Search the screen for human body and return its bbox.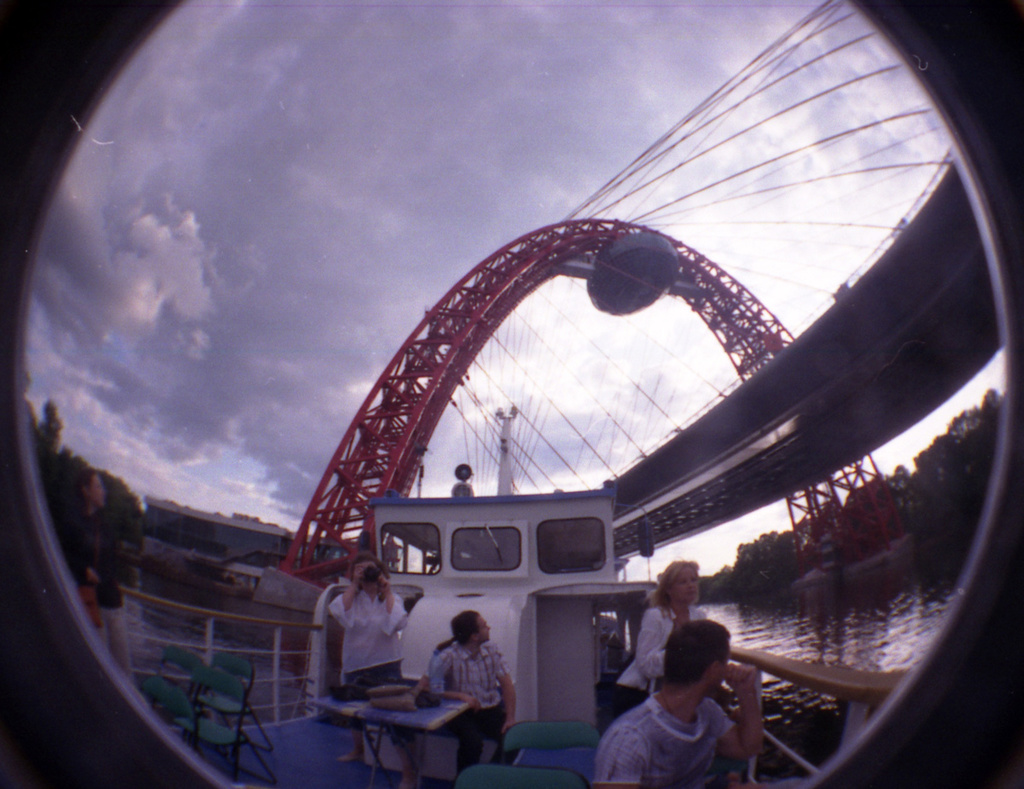
Found: detection(425, 639, 520, 788).
